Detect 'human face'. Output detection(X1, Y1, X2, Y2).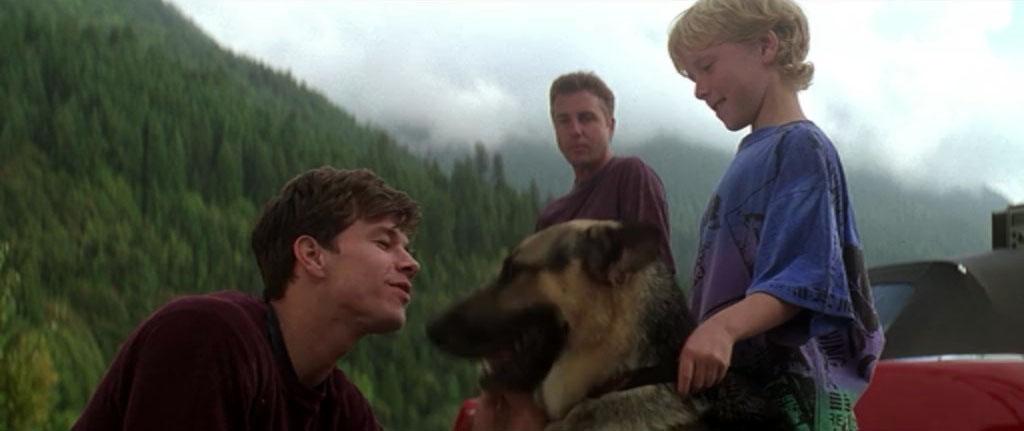
detection(546, 90, 606, 171).
